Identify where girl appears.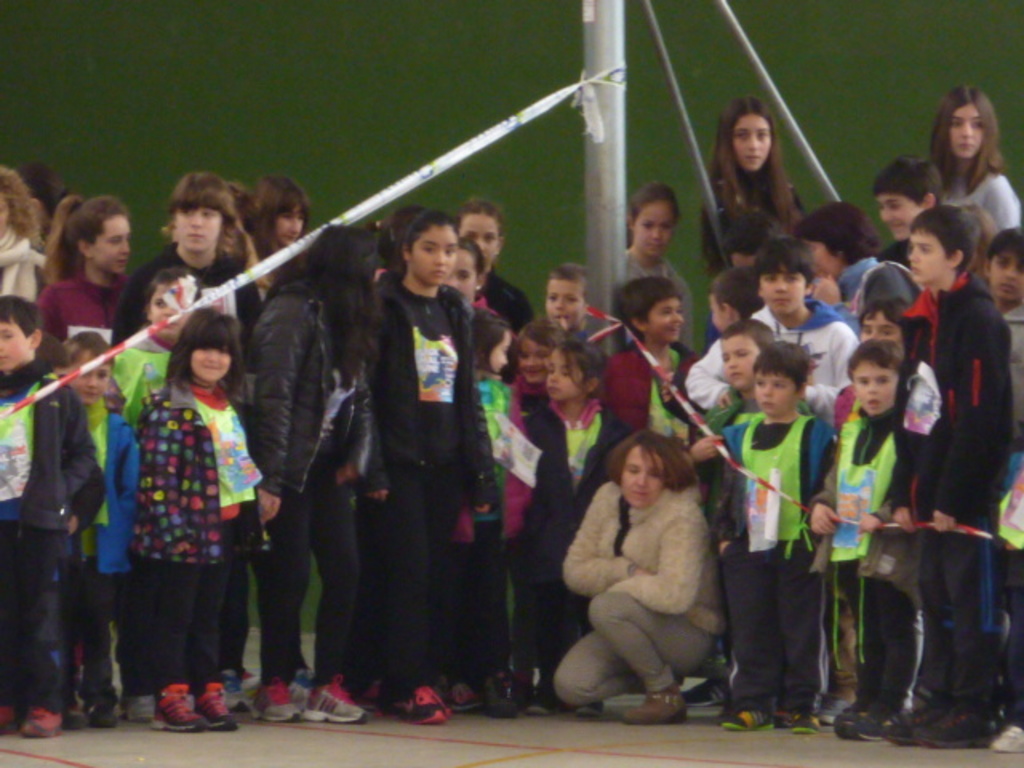
Appears at <region>128, 306, 262, 734</region>.
